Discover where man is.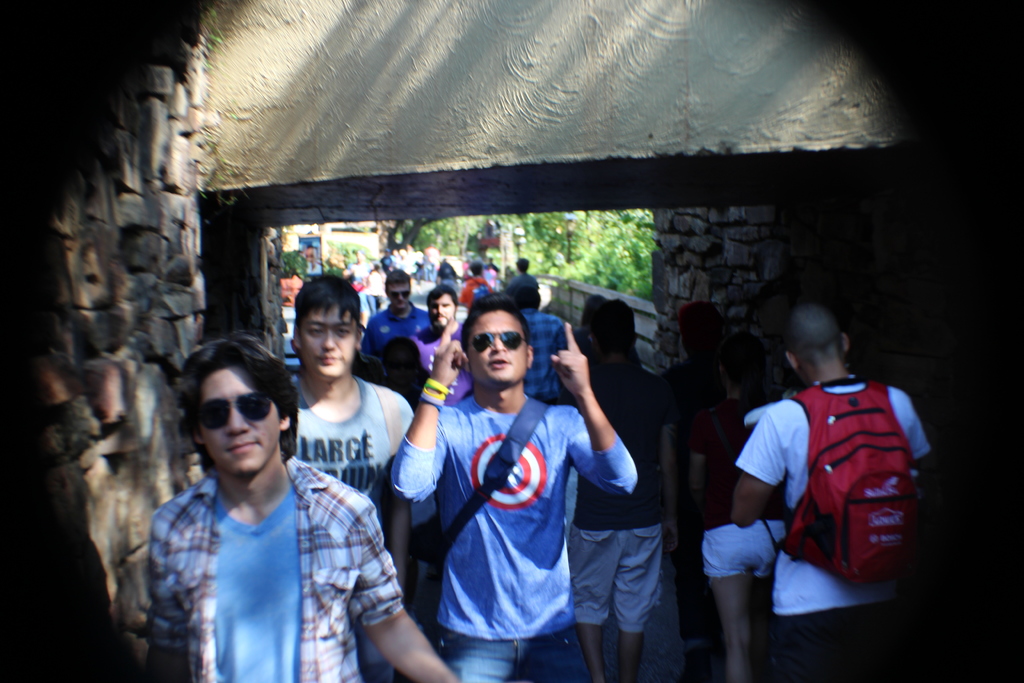
Discovered at <region>360, 267, 434, 378</region>.
